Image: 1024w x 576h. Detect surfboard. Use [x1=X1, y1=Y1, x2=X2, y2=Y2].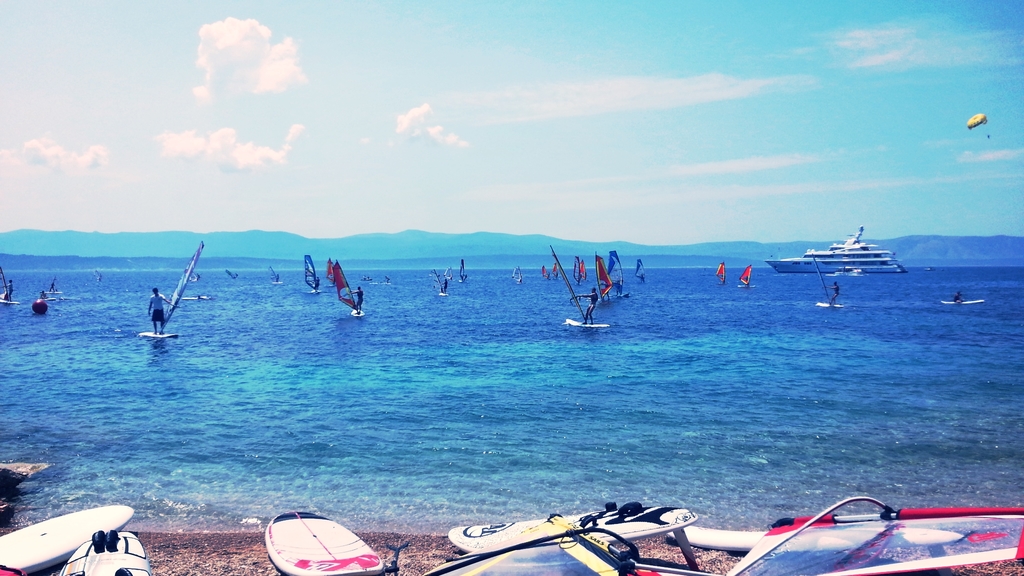
[x1=567, y1=319, x2=611, y2=332].
